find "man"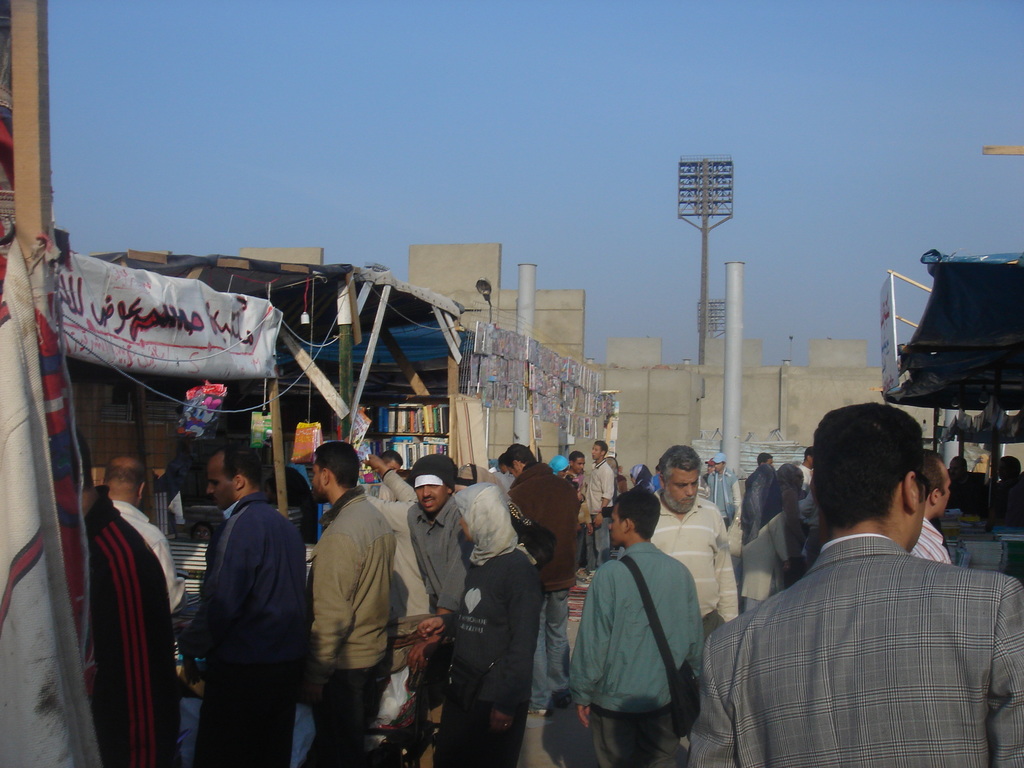
(186,445,310,767)
